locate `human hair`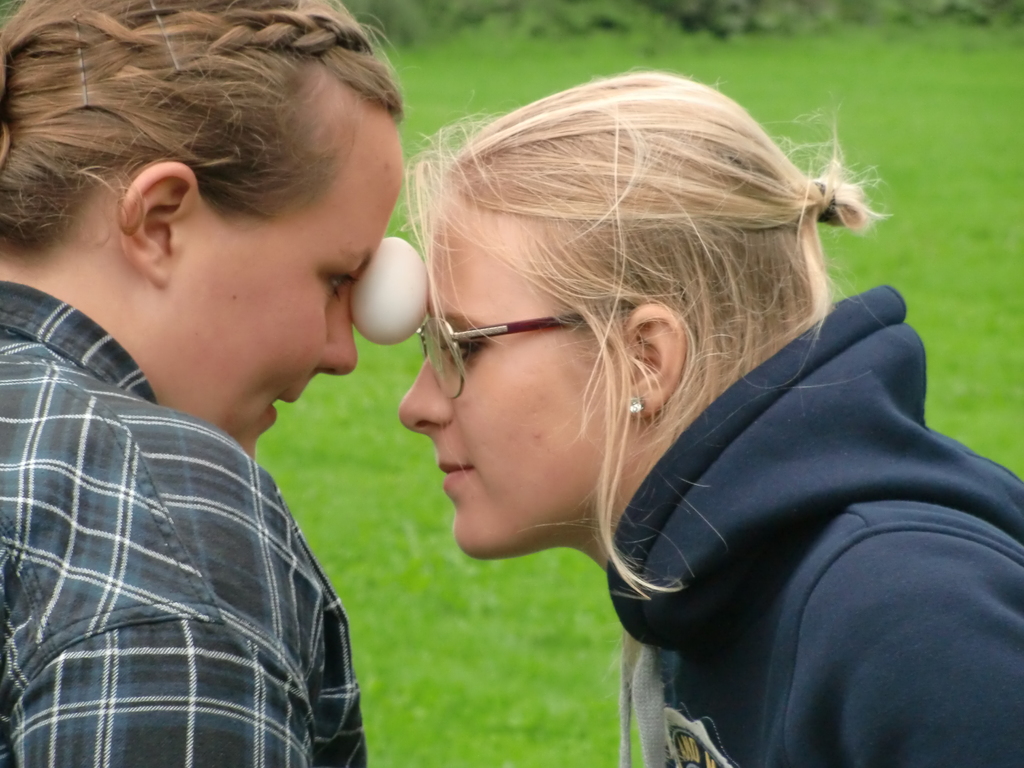
box(402, 75, 849, 568)
